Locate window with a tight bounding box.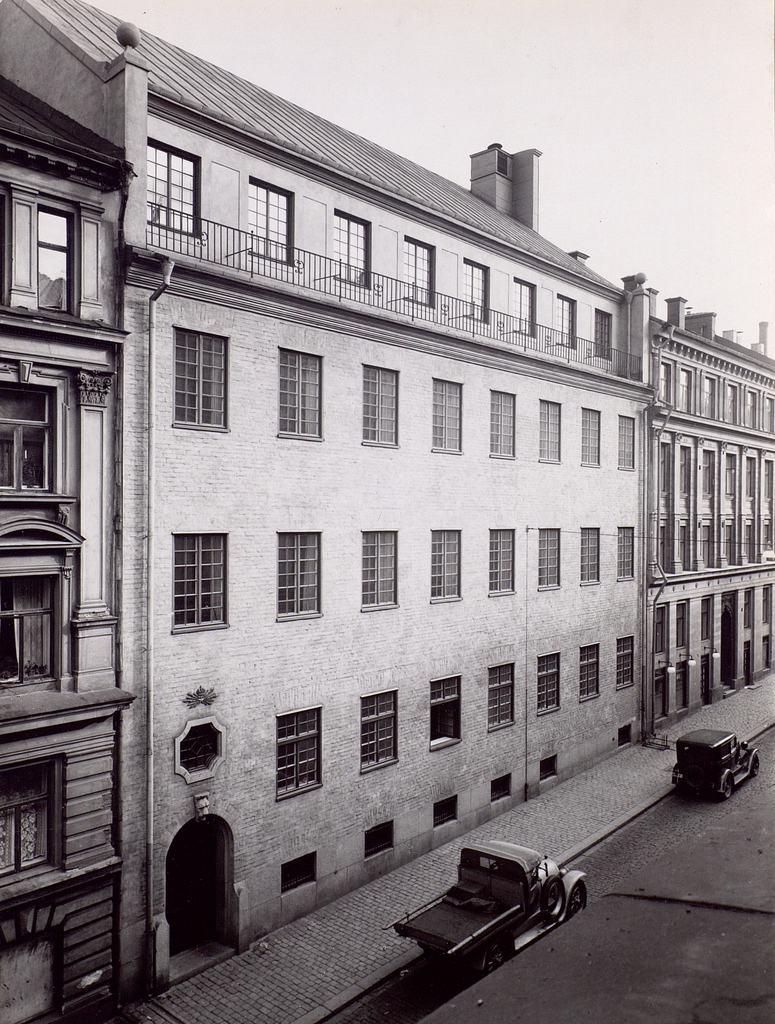
(left=593, top=315, right=614, bottom=364).
